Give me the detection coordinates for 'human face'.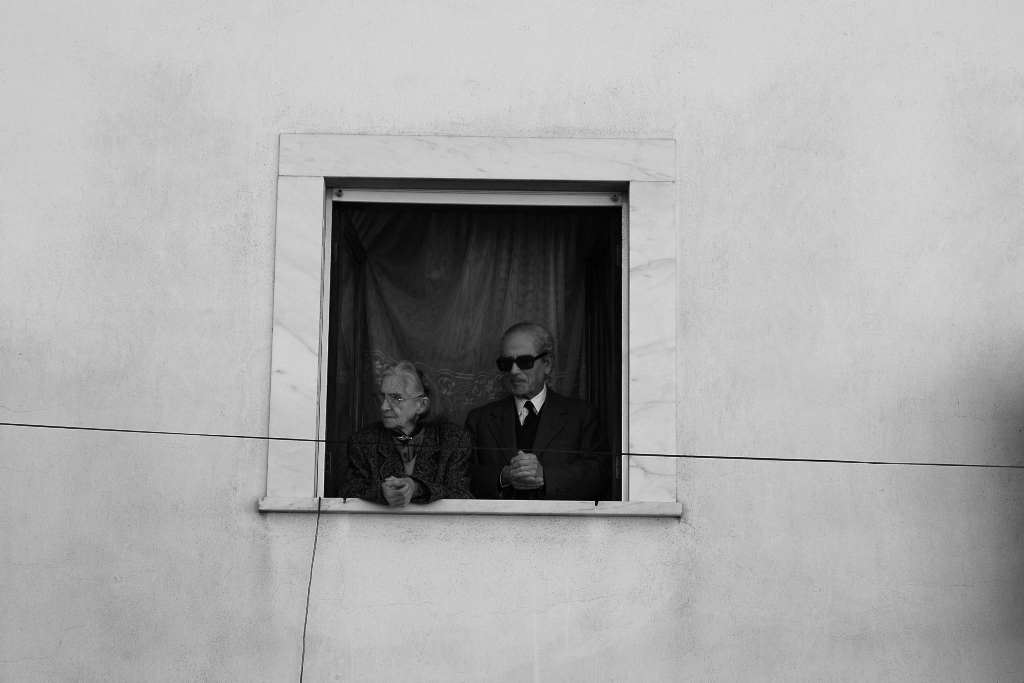
pyautogui.locateOnScreen(378, 373, 422, 425).
